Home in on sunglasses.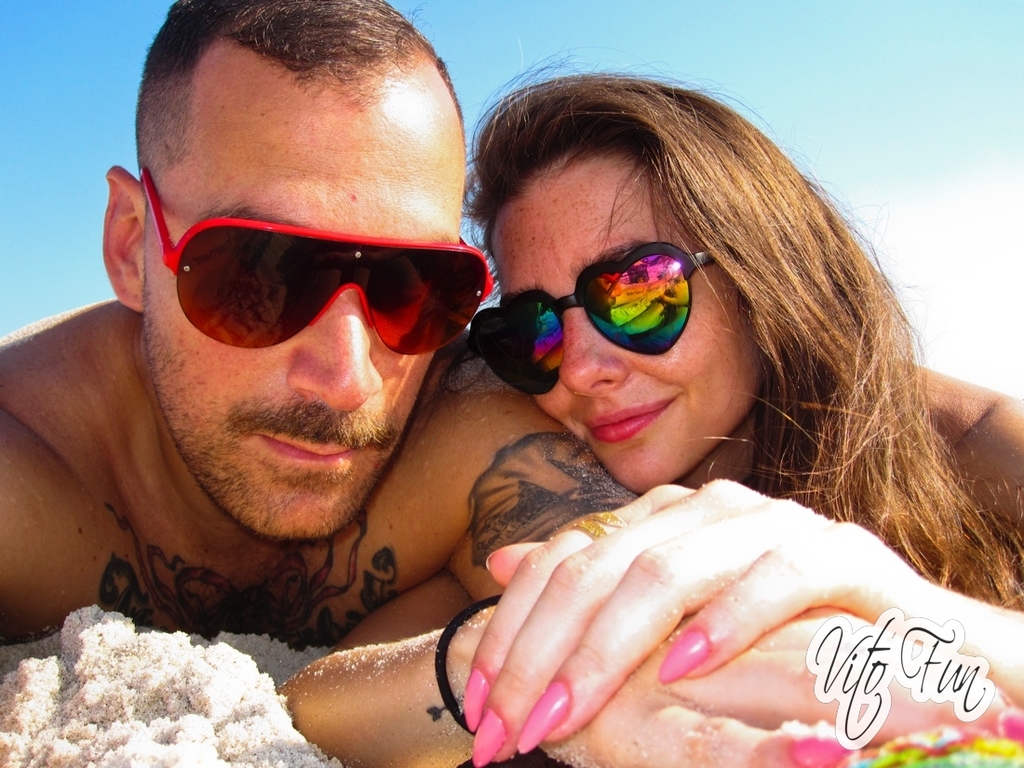
Homed in at region(462, 234, 716, 399).
